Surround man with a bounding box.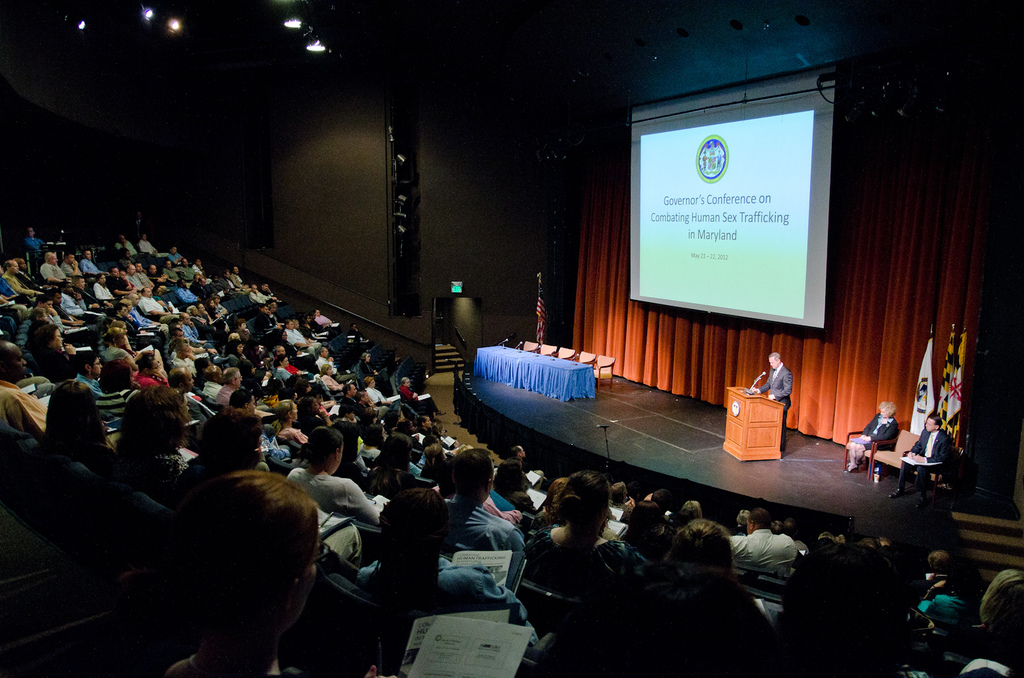
locate(750, 351, 793, 436).
